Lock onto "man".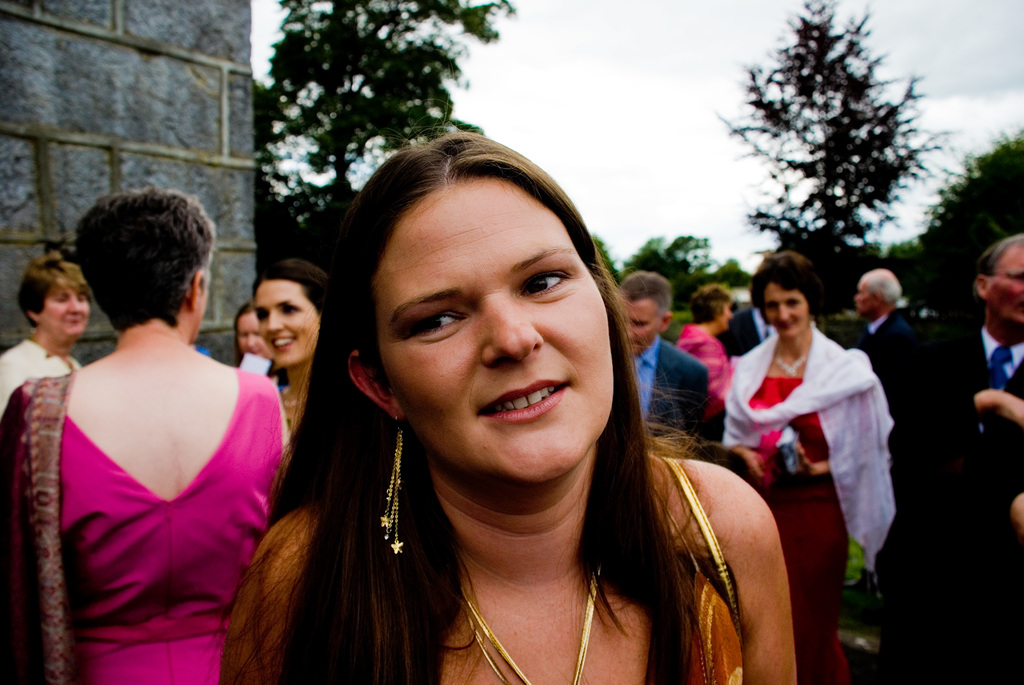
Locked: rect(620, 269, 713, 448).
